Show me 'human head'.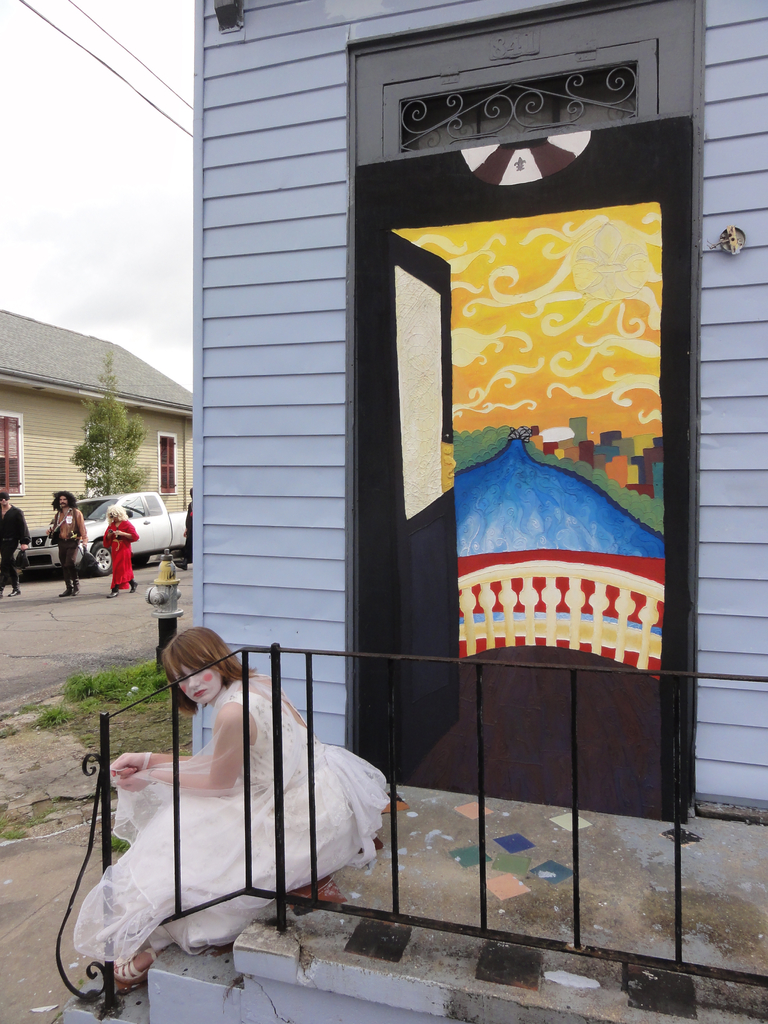
'human head' is here: [50,487,77,511].
